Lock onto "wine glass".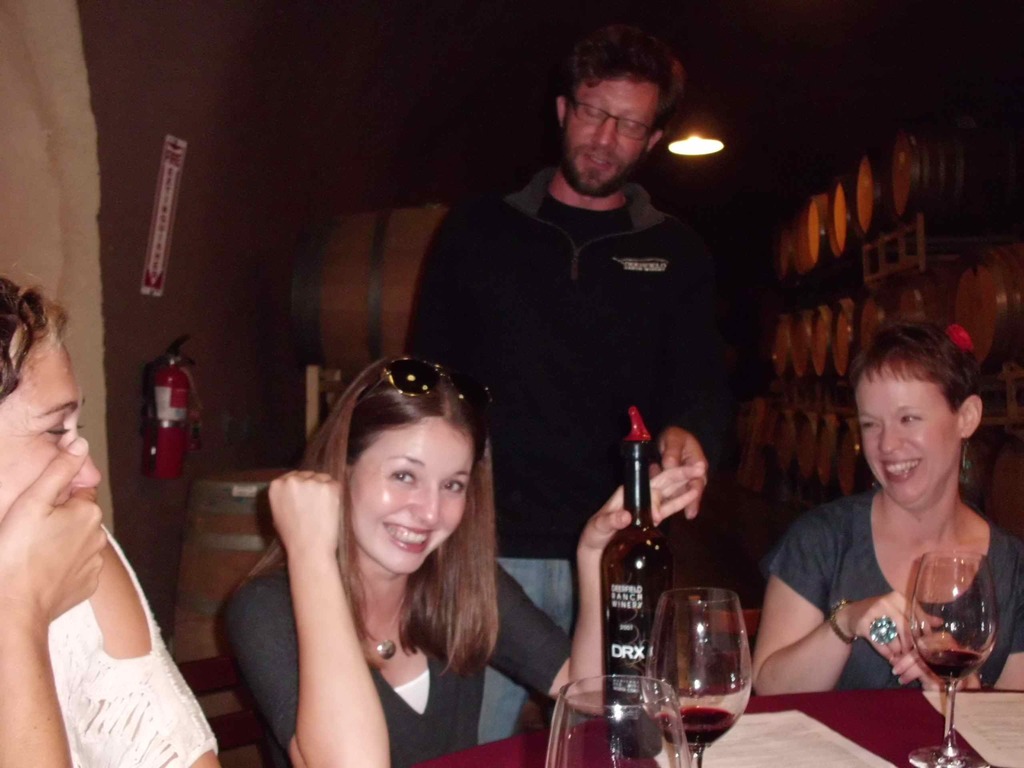
Locked: (left=643, top=593, right=752, bottom=767).
